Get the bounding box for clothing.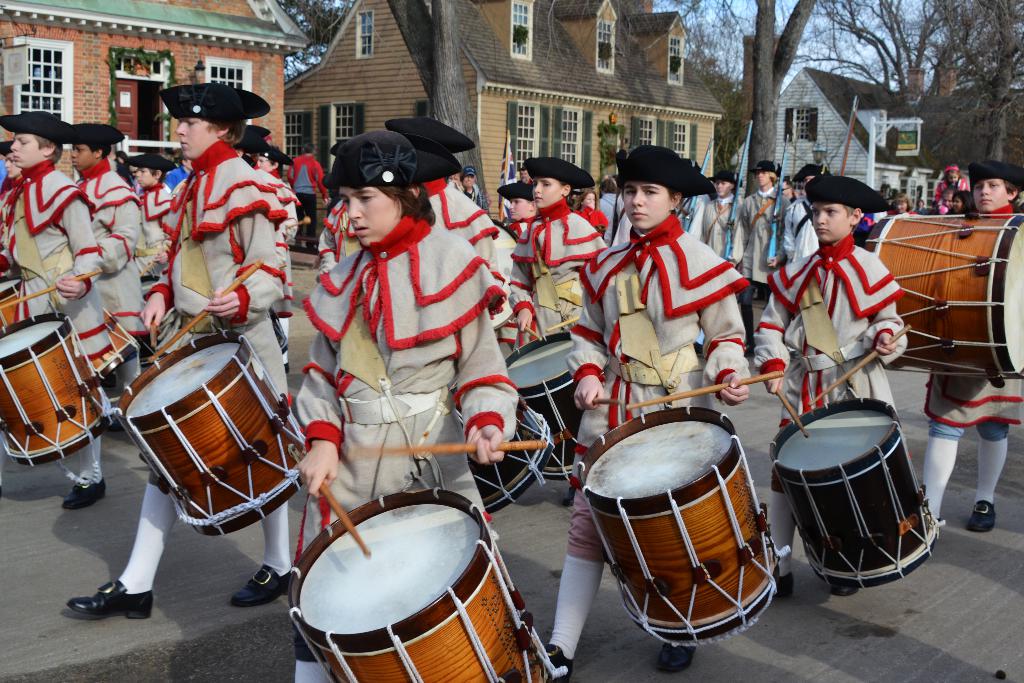
(left=769, top=197, right=828, bottom=293).
